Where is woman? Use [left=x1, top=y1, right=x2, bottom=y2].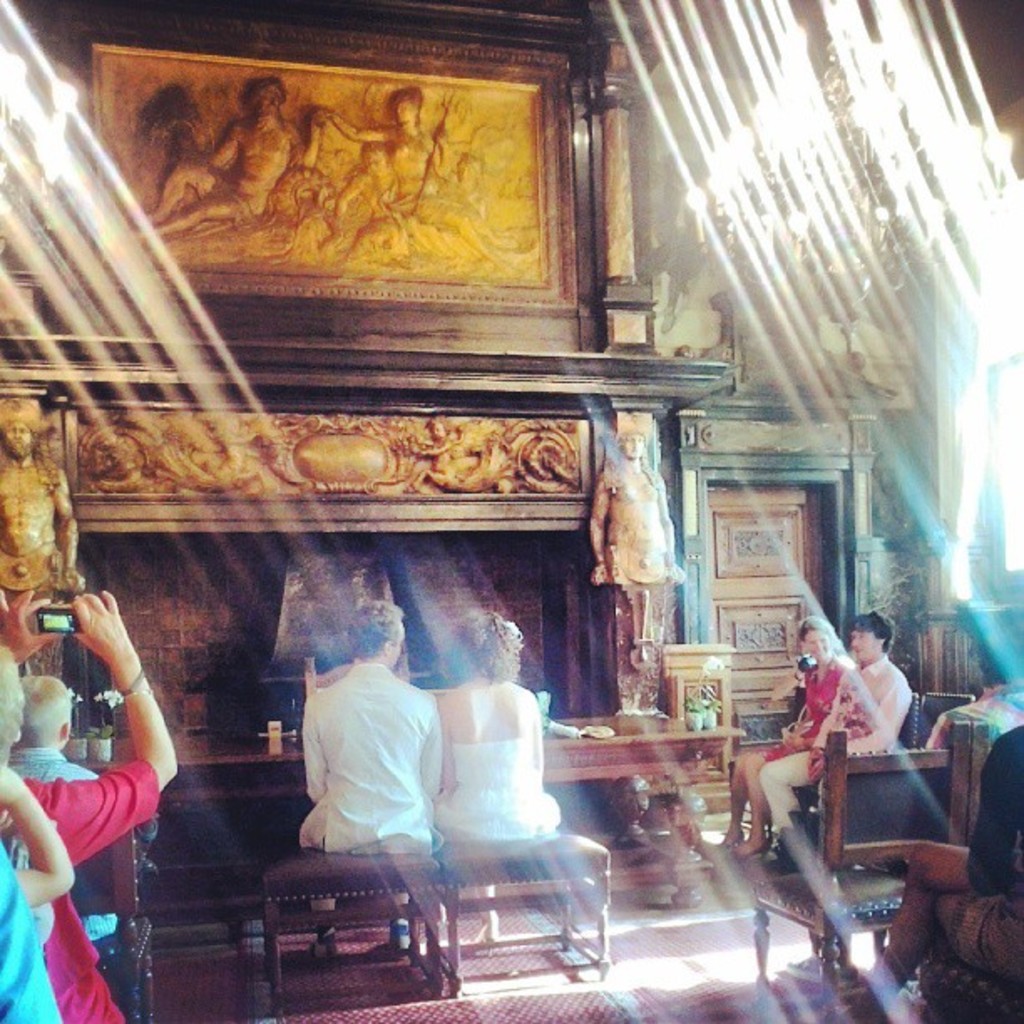
[left=724, top=594, right=855, bottom=868].
